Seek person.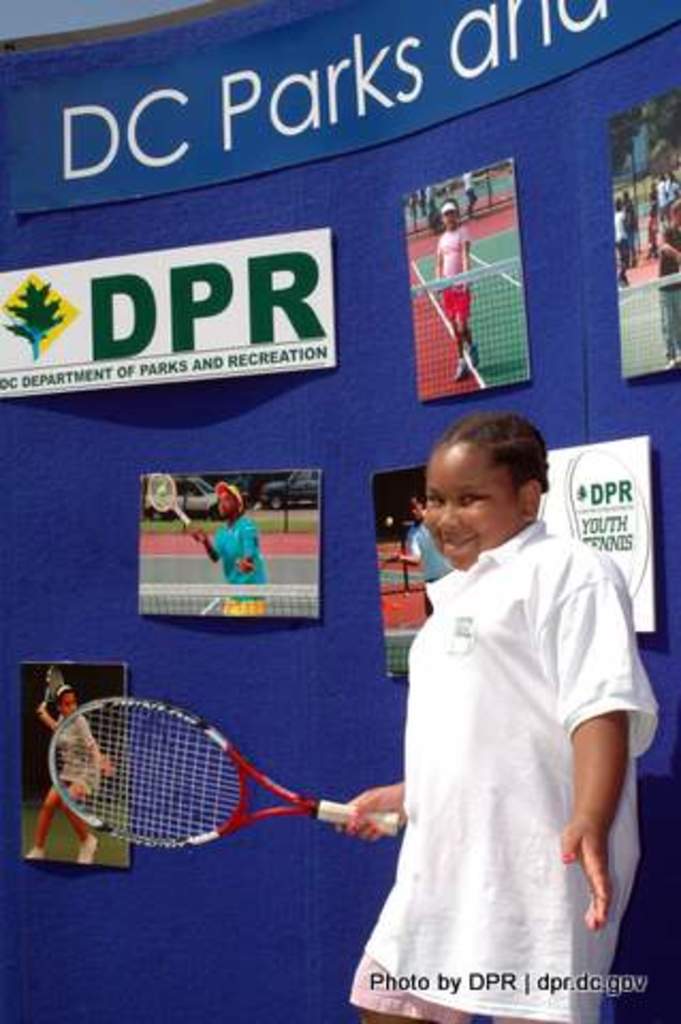
[left=28, top=685, right=111, bottom=862].
